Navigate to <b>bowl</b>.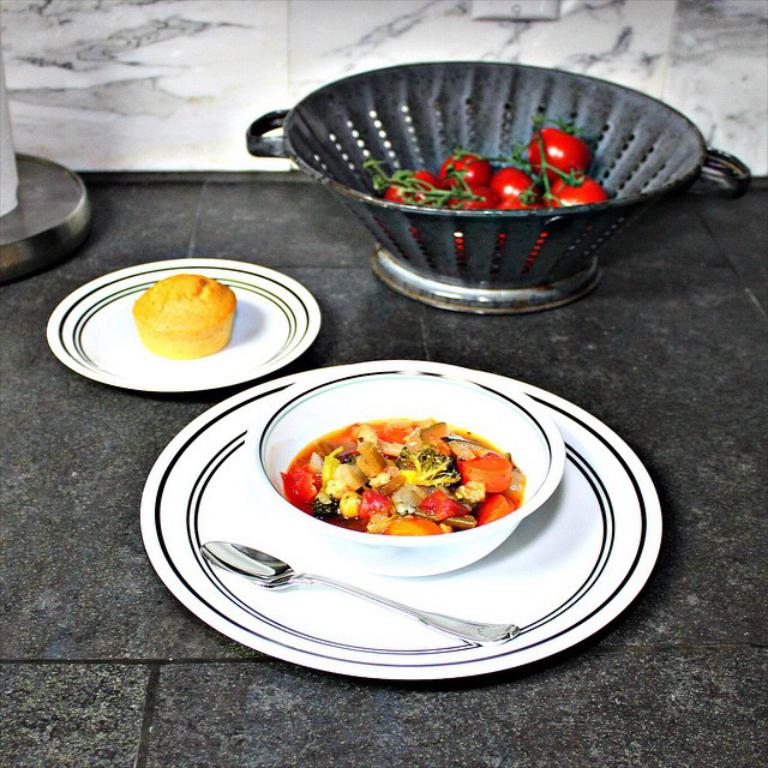
Navigation target: bbox(268, 76, 713, 304).
